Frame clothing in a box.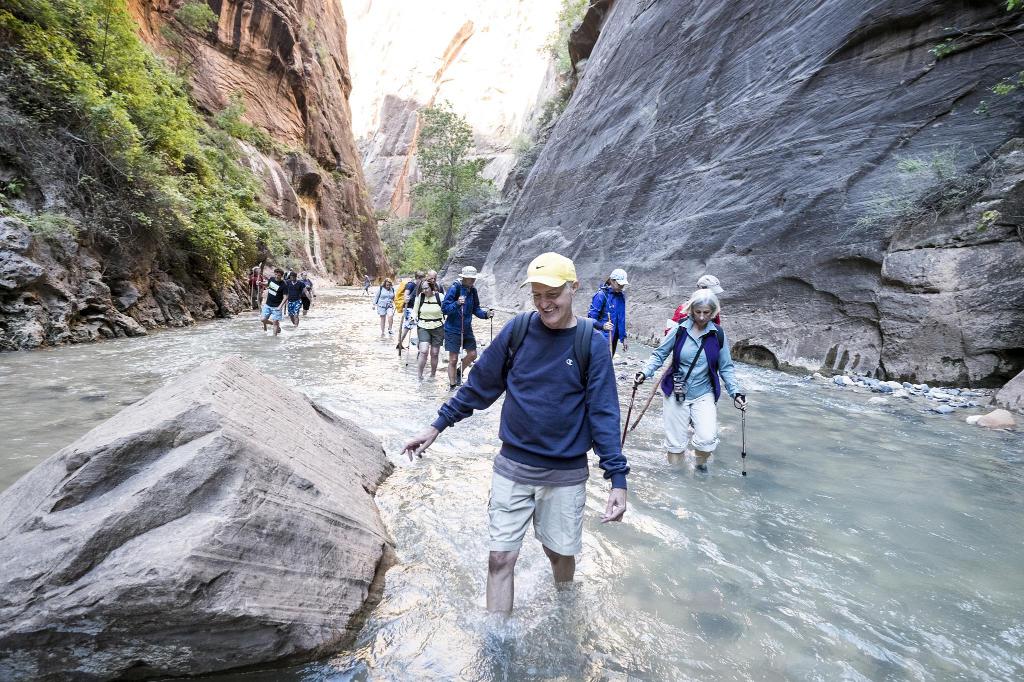
[left=443, top=283, right=486, bottom=354].
